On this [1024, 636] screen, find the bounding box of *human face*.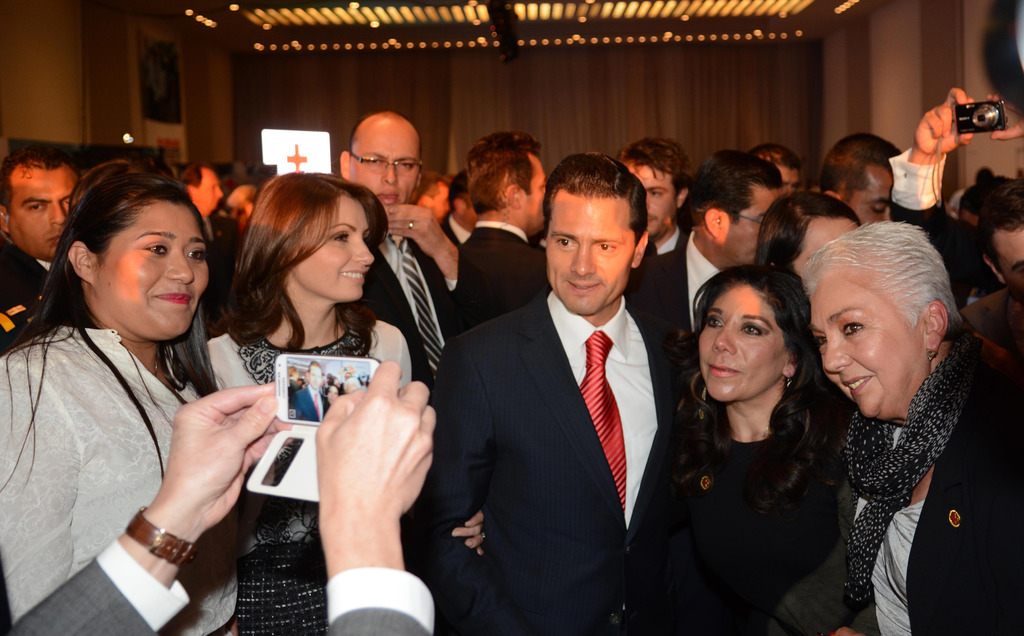
Bounding box: x1=700, y1=282, x2=792, y2=404.
